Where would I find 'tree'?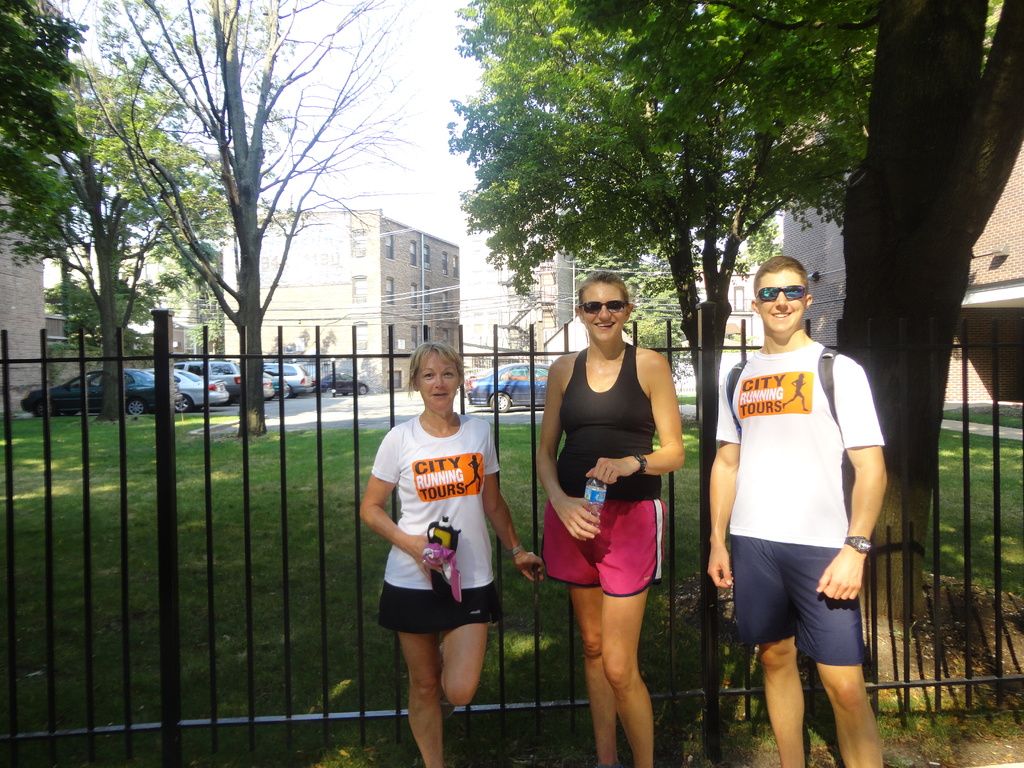
At (x1=28, y1=265, x2=155, y2=359).
